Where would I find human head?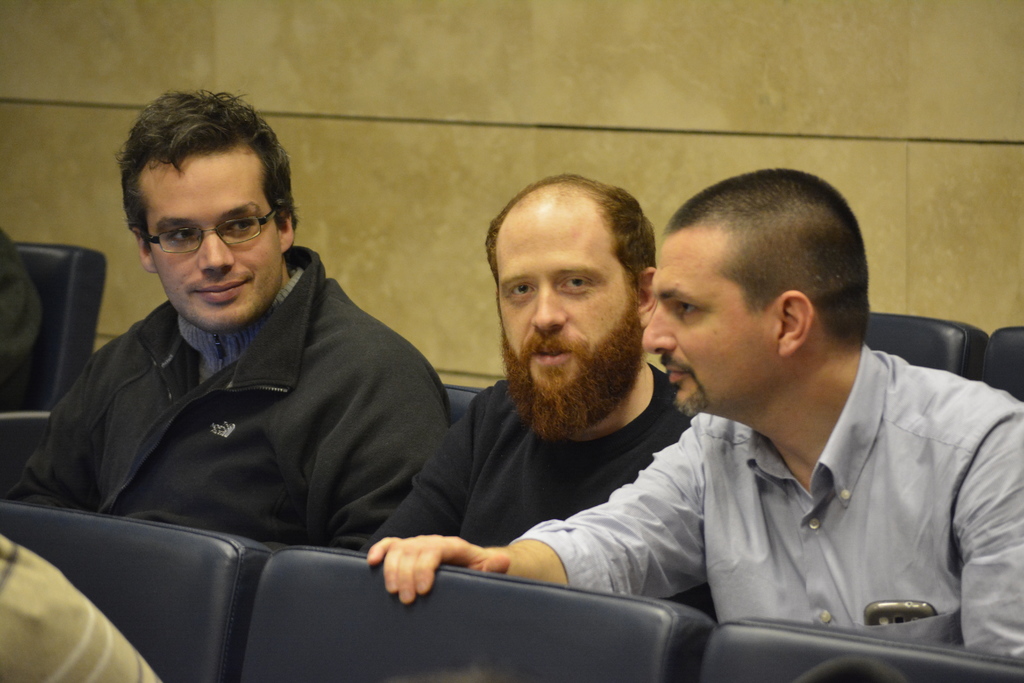
At {"left": 484, "top": 173, "right": 661, "bottom": 436}.
